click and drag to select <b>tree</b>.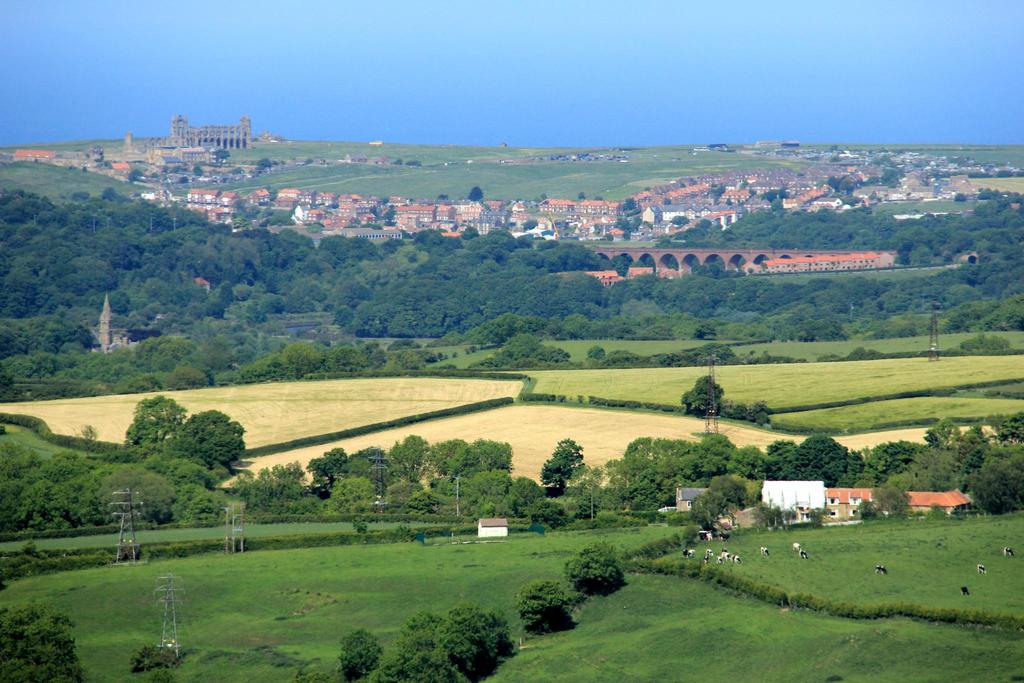
Selection: [257,157,270,170].
